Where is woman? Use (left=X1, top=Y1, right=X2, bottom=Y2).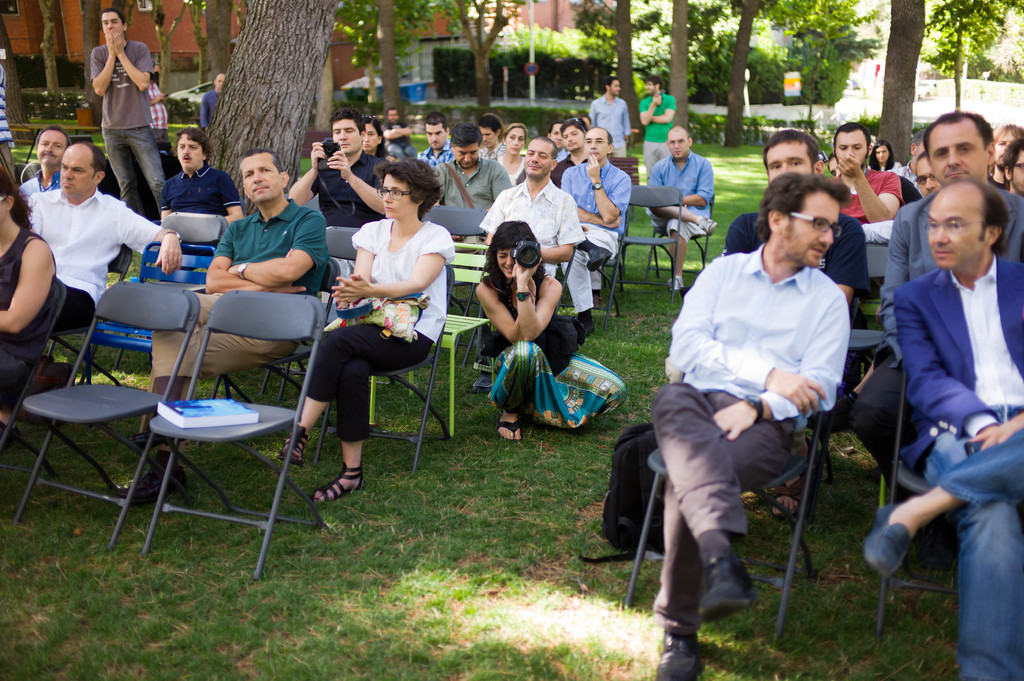
(left=497, top=120, right=534, bottom=184).
